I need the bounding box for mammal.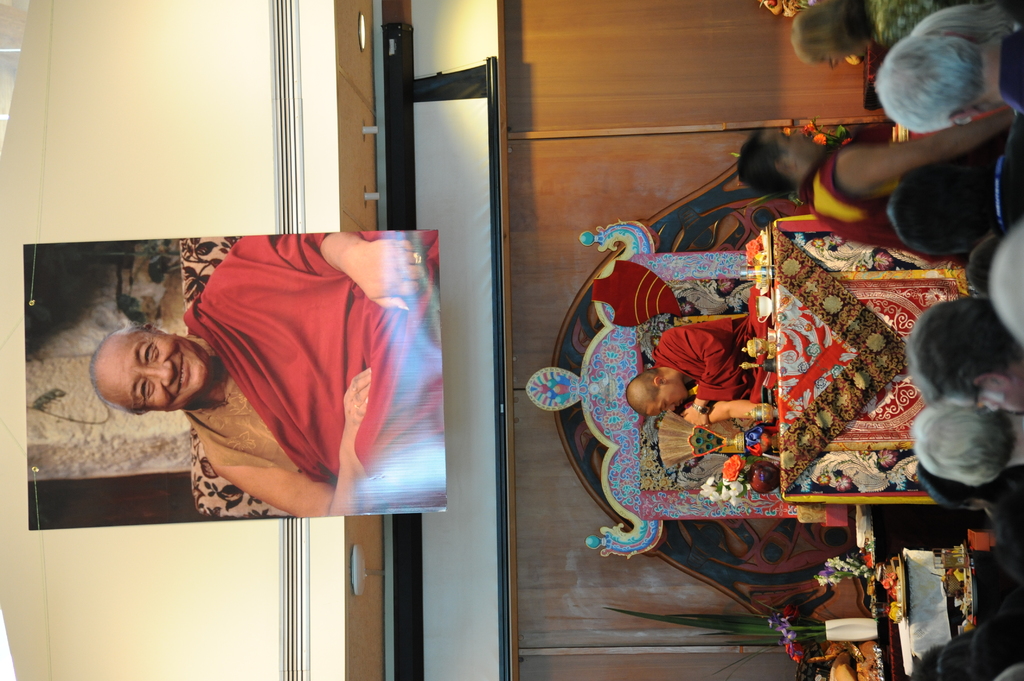
Here it is: {"left": 787, "top": 0, "right": 946, "bottom": 71}.
